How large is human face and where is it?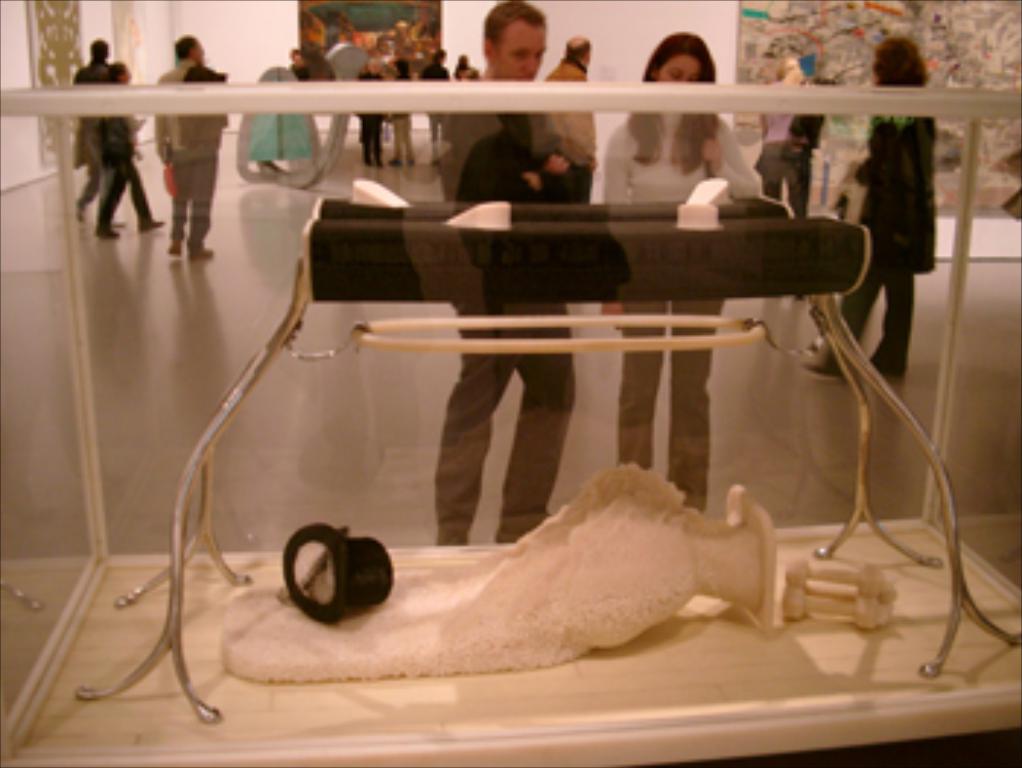
Bounding box: bbox=[657, 61, 701, 79].
